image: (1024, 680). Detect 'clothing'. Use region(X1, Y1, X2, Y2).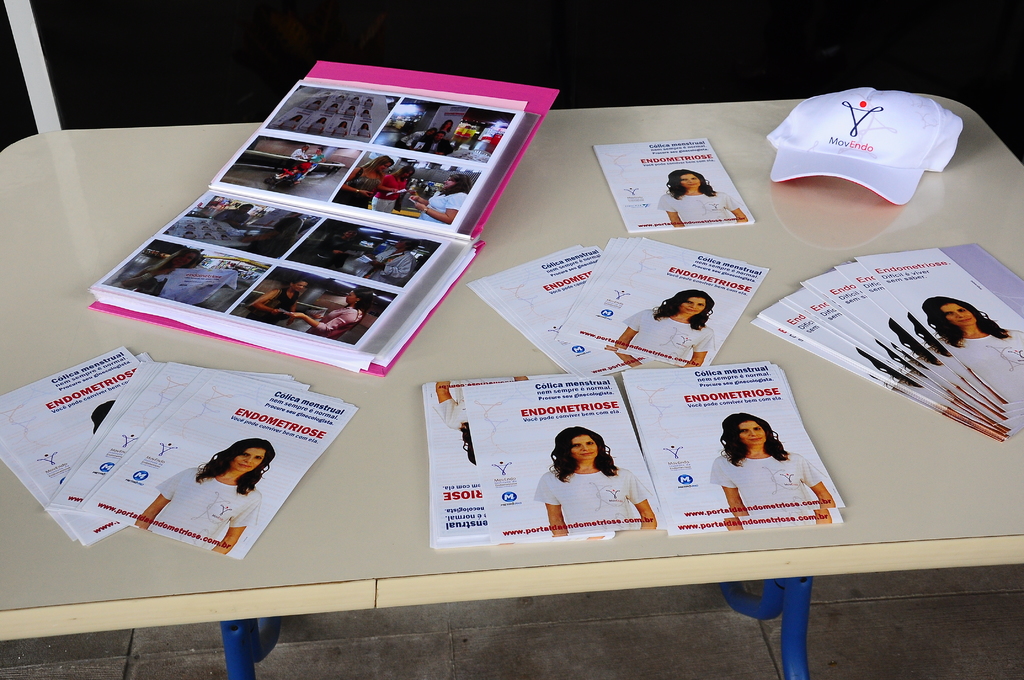
region(434, 376, 515, 432).
